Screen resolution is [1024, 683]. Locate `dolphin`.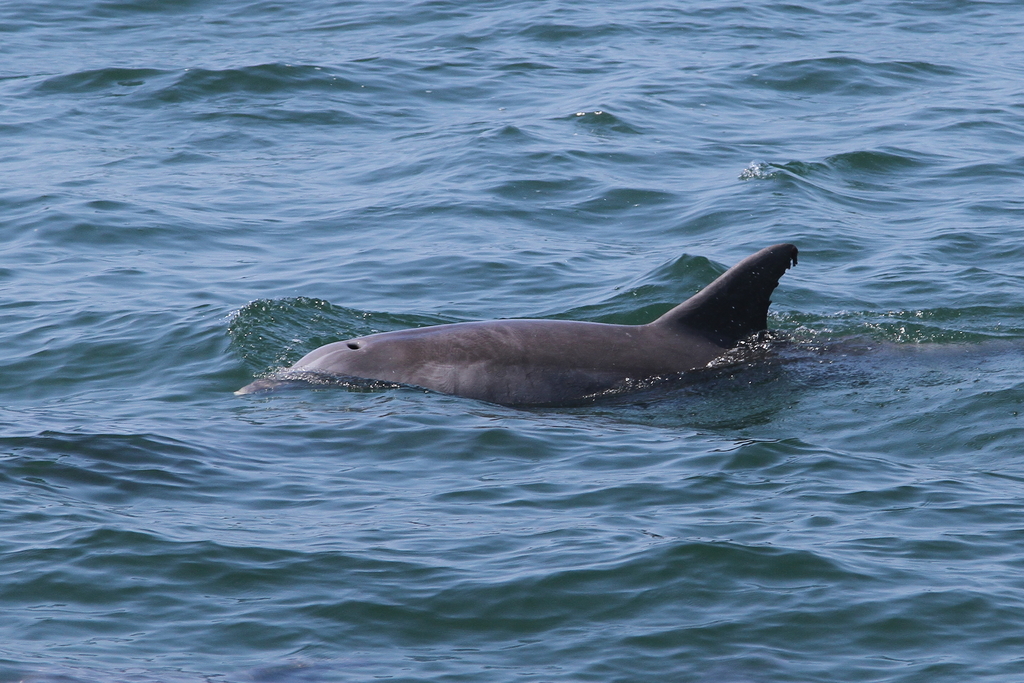
231:243:802:438.
